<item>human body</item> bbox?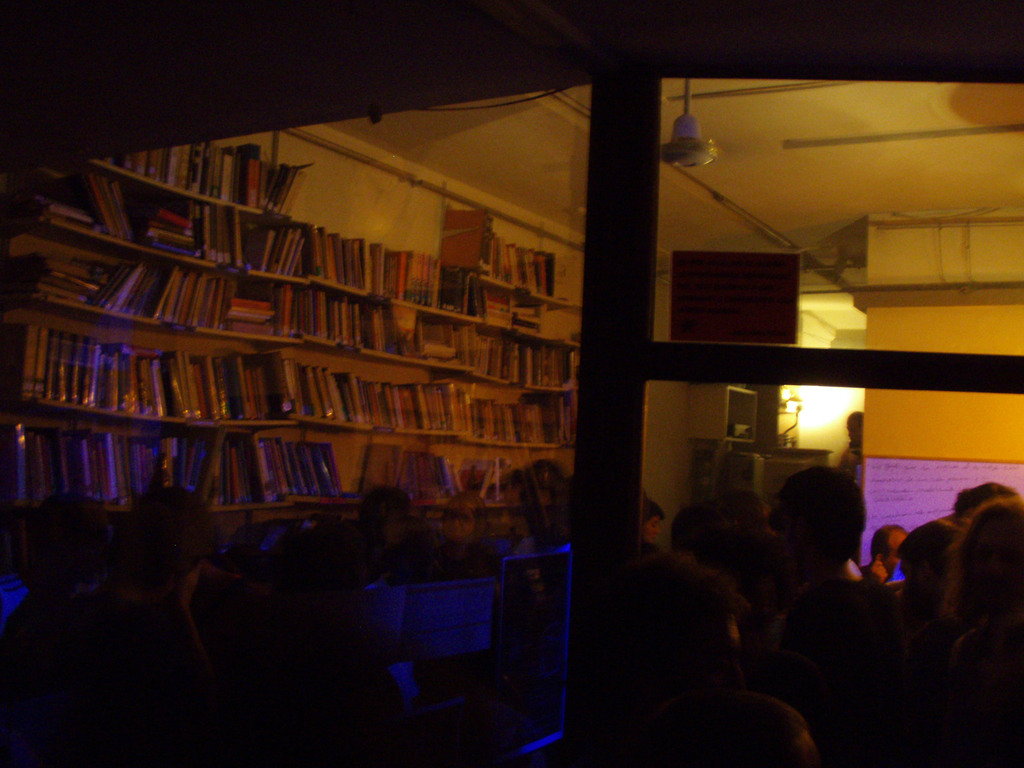
[x1=640, y1=547, x2=812, y2=767]
